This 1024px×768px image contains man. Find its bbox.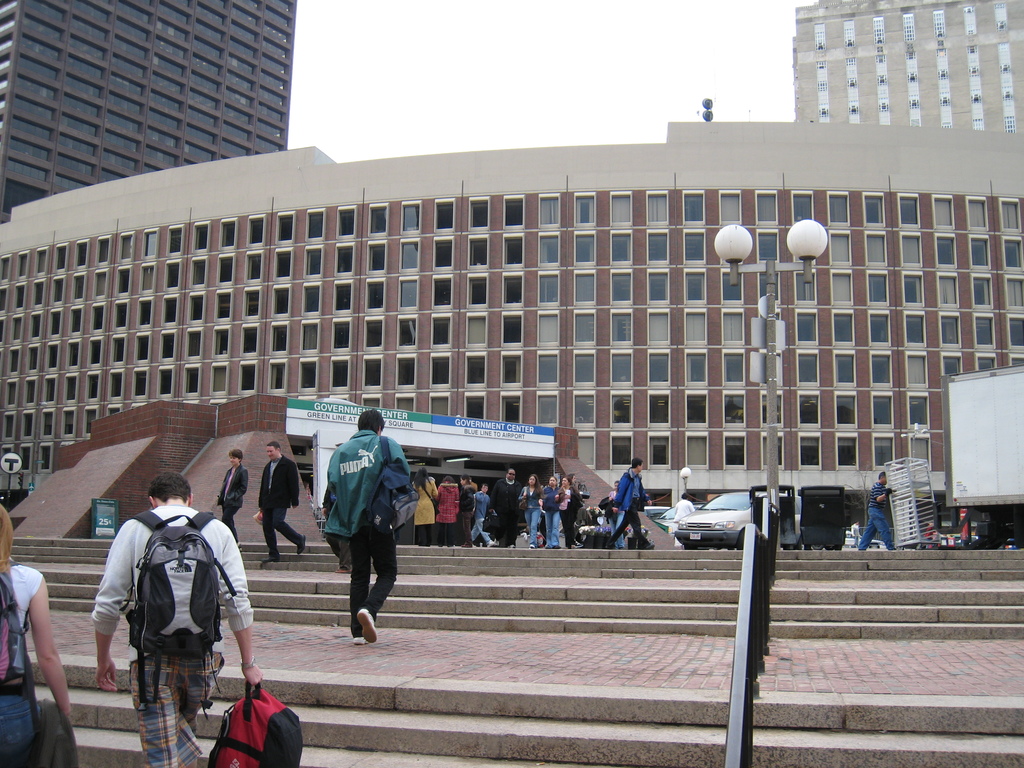
<box>313,422,411,650</box>.
